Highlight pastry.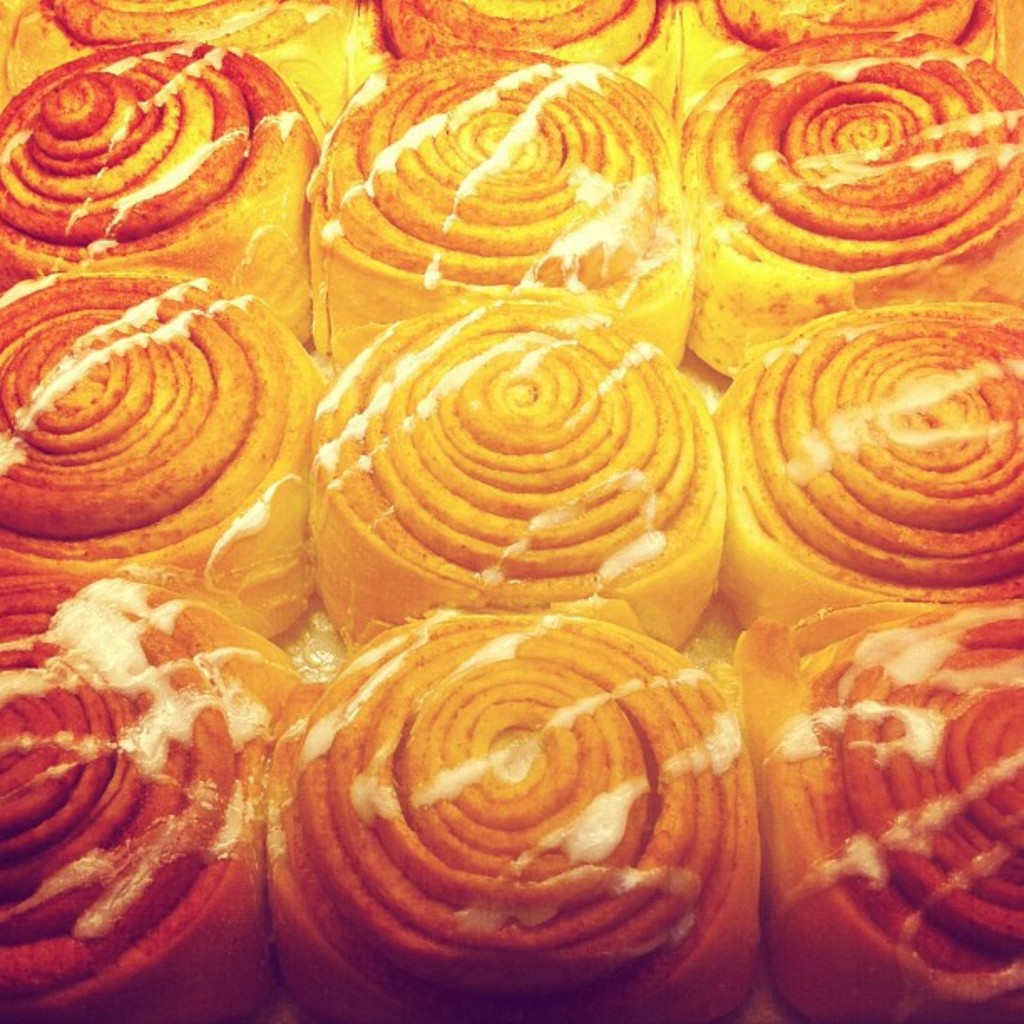
Highlighted region: (315, 288, 721, 639).
